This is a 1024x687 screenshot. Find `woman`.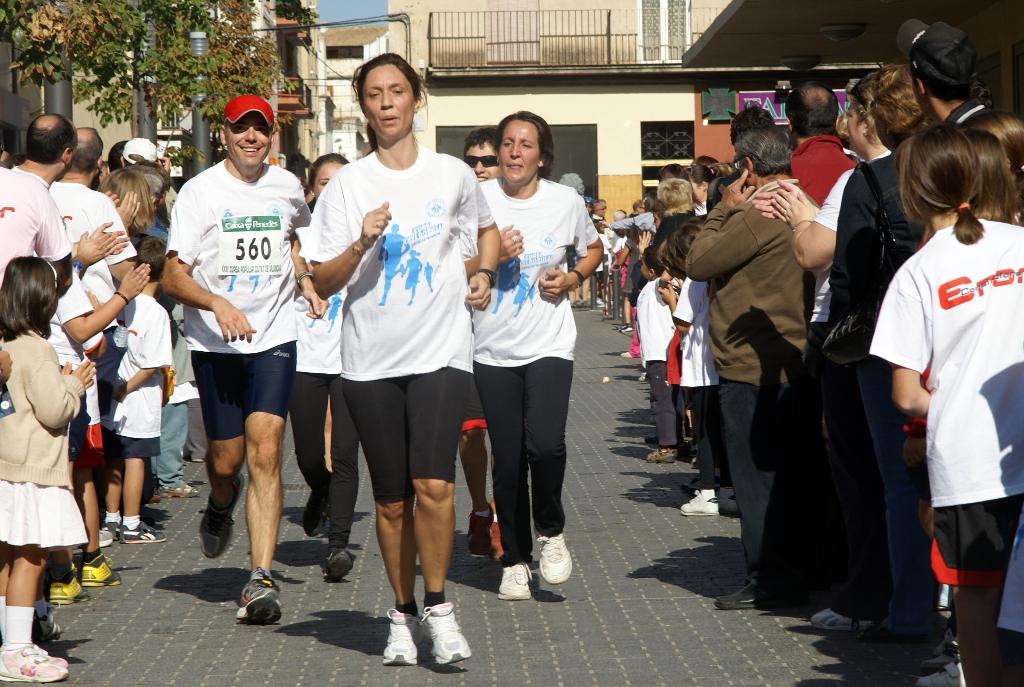
Bounding box: <box>452,128,513,564</box>.
